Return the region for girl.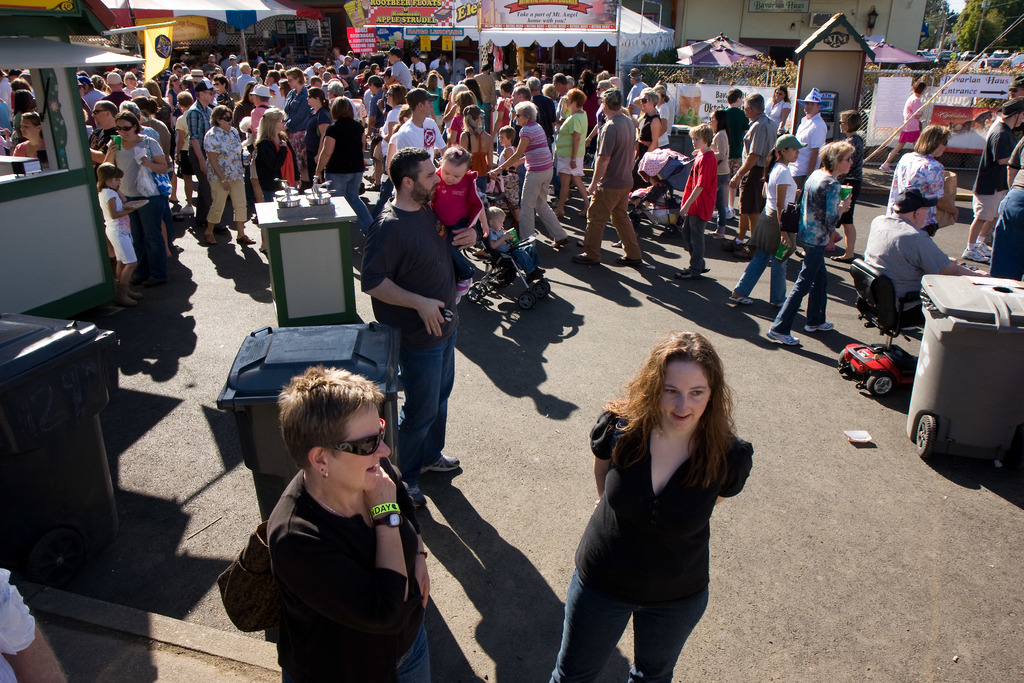
[left=429, top=144, right=488, bottom=304].
